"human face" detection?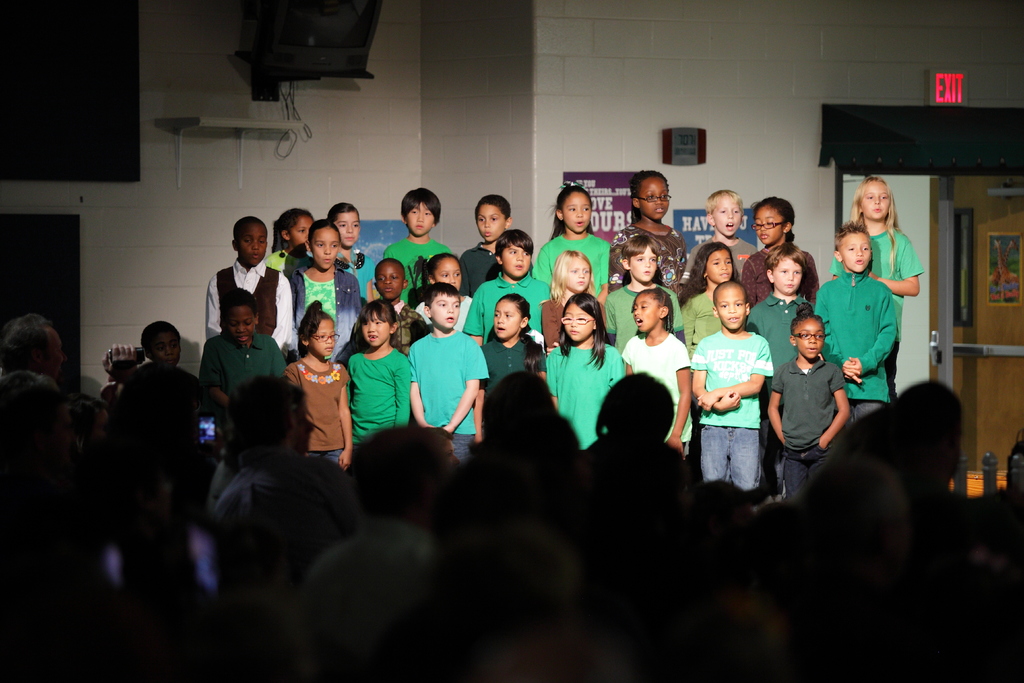
Rect(431, 298, 461, 330)
